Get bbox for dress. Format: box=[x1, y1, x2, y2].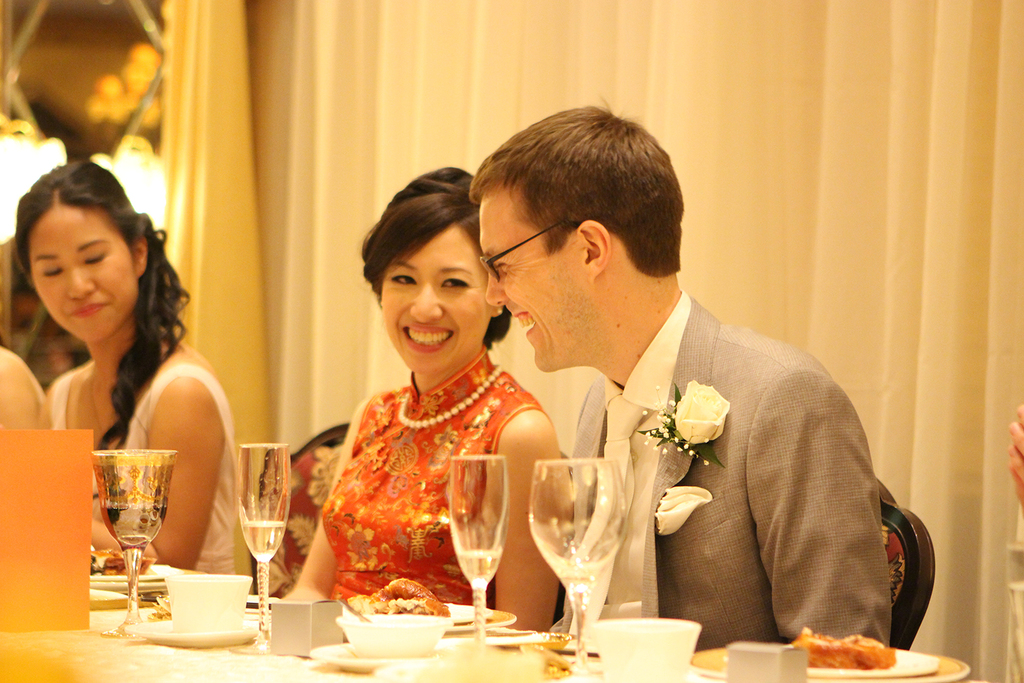
box=[323, 351, 552, 604].
